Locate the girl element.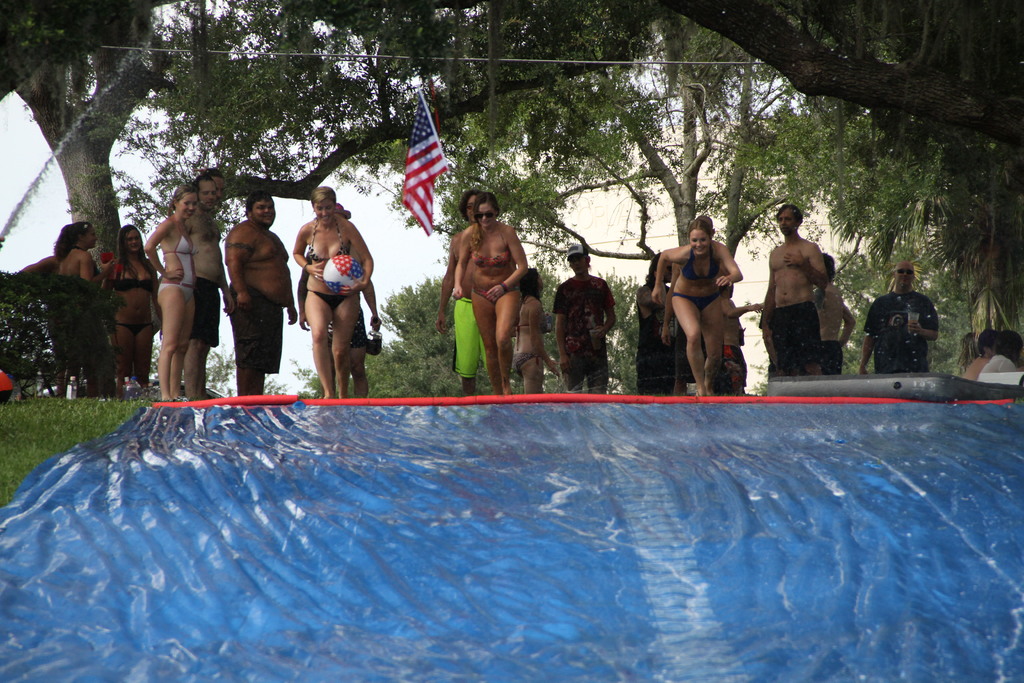
Element bbox: bbox(27, 220, 108, 402).
